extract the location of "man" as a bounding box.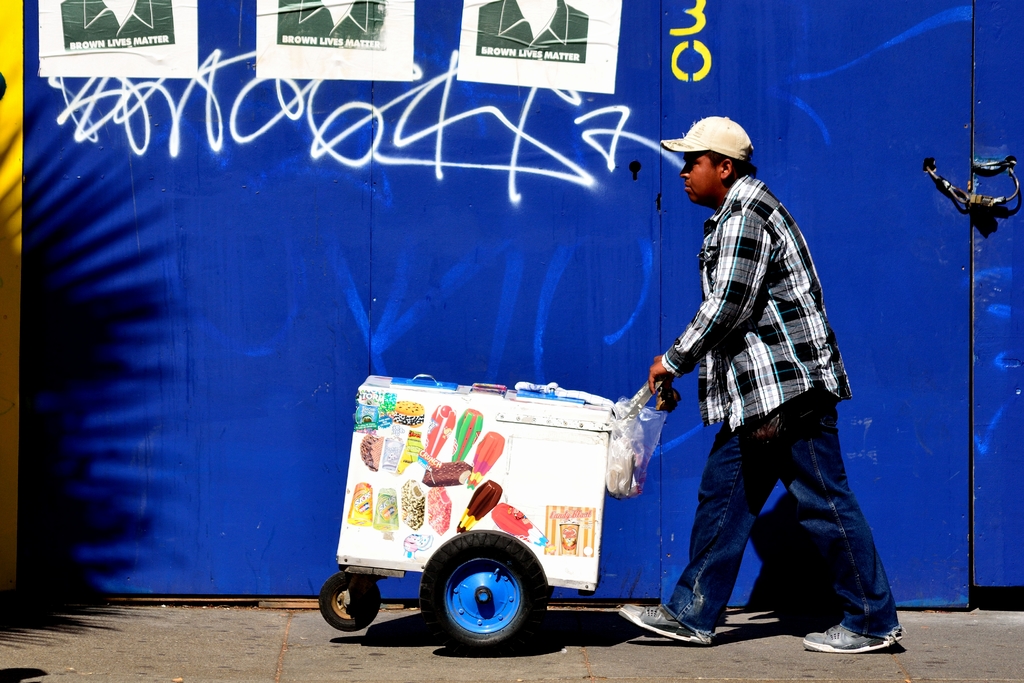
<box>662,174,900,633</box>.
